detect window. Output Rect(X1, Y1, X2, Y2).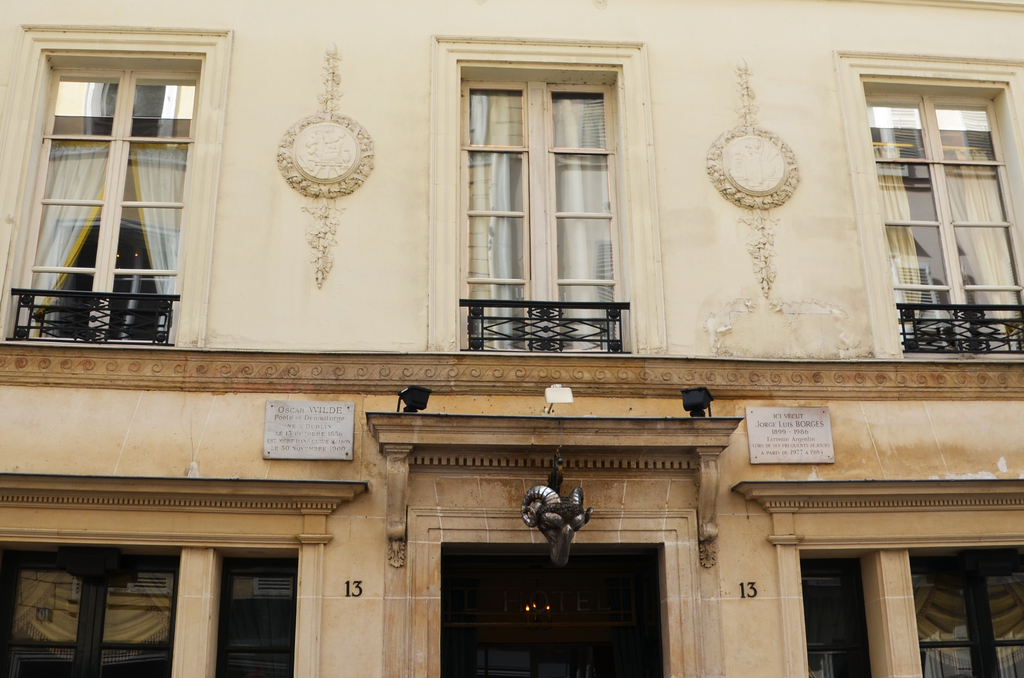
Rect(730, 481, 1023, 677).
